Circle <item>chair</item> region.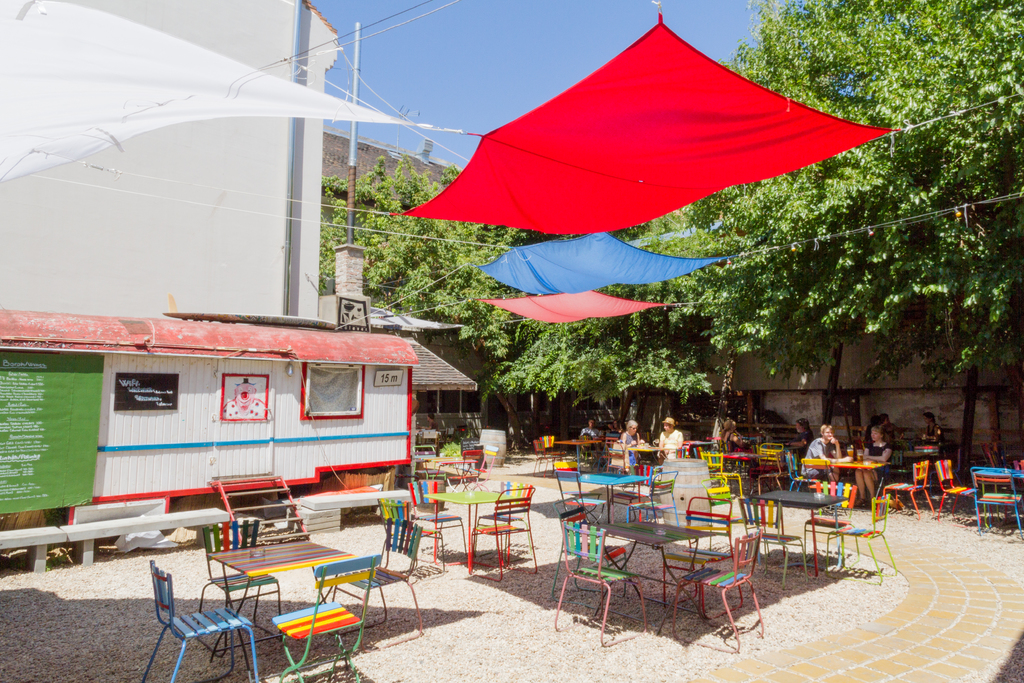
Region: bbox=[740, 495, 810, 588].
